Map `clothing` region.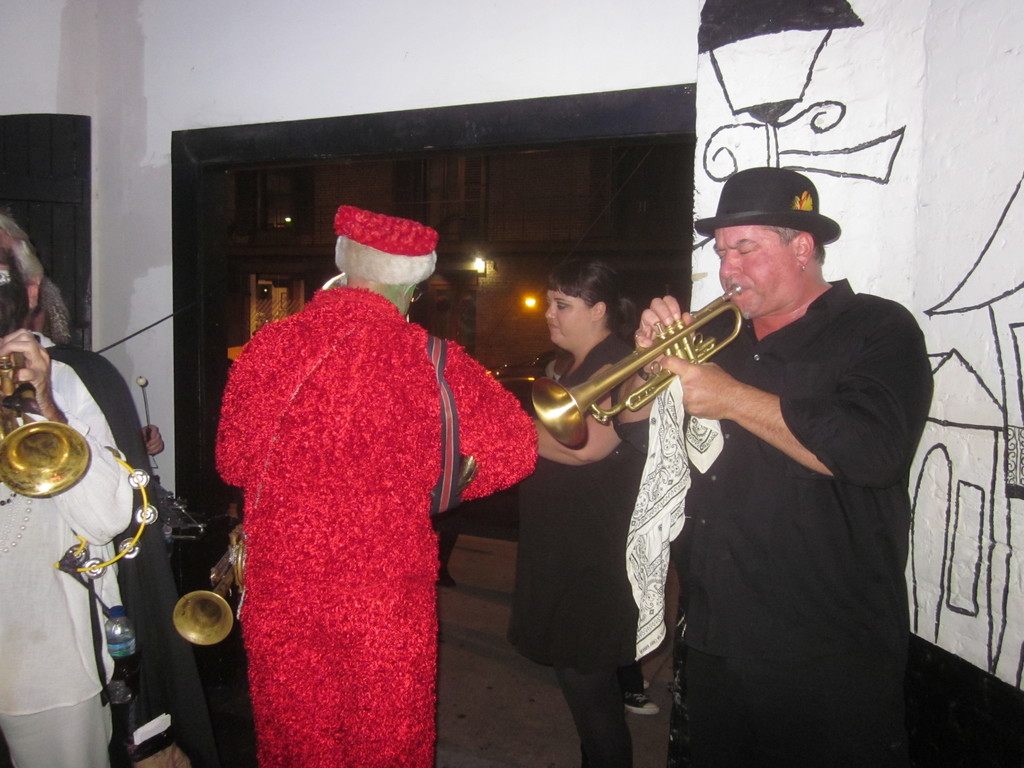
Mapped to region(0, 352, 143, 767).
